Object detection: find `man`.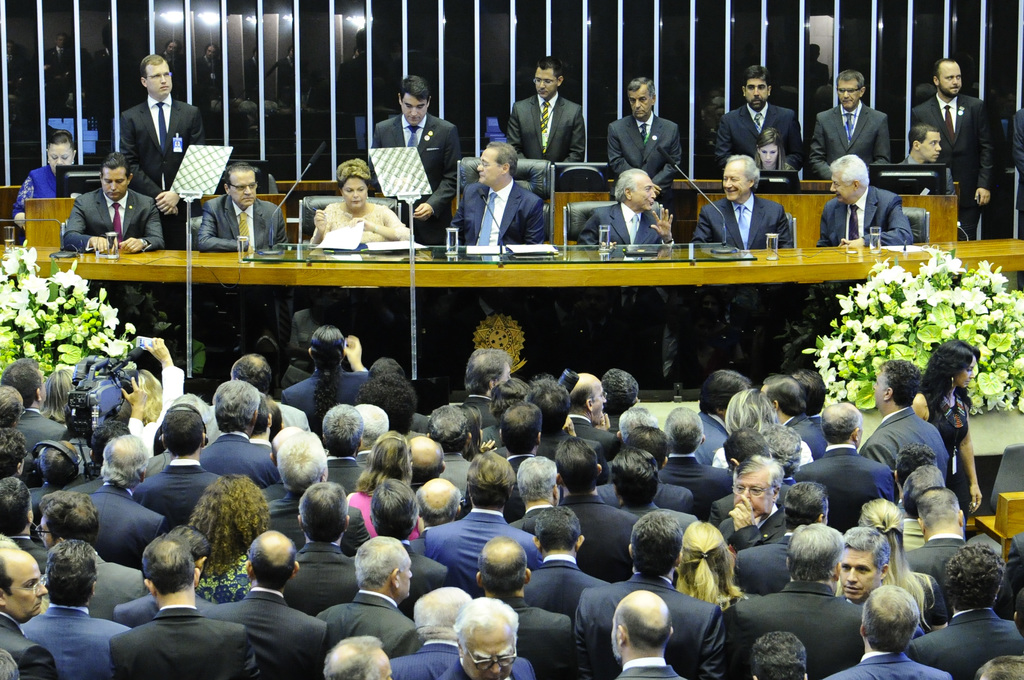
bbox=[512, 497, 615, 622].
